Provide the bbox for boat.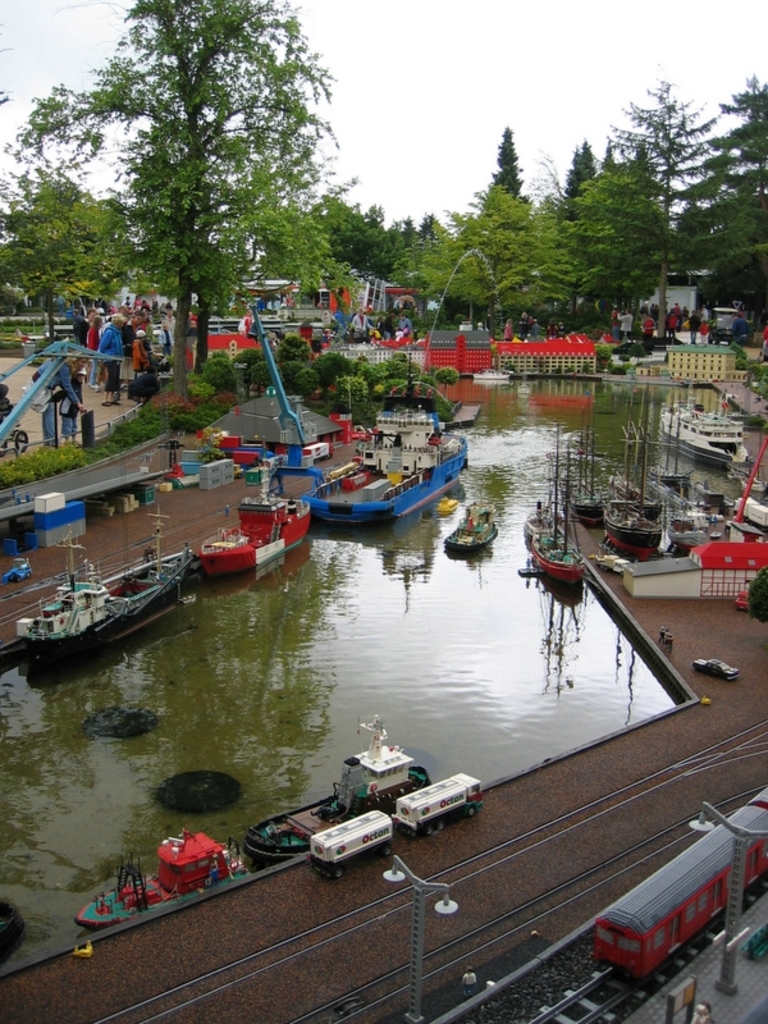
660:385:756:474.
